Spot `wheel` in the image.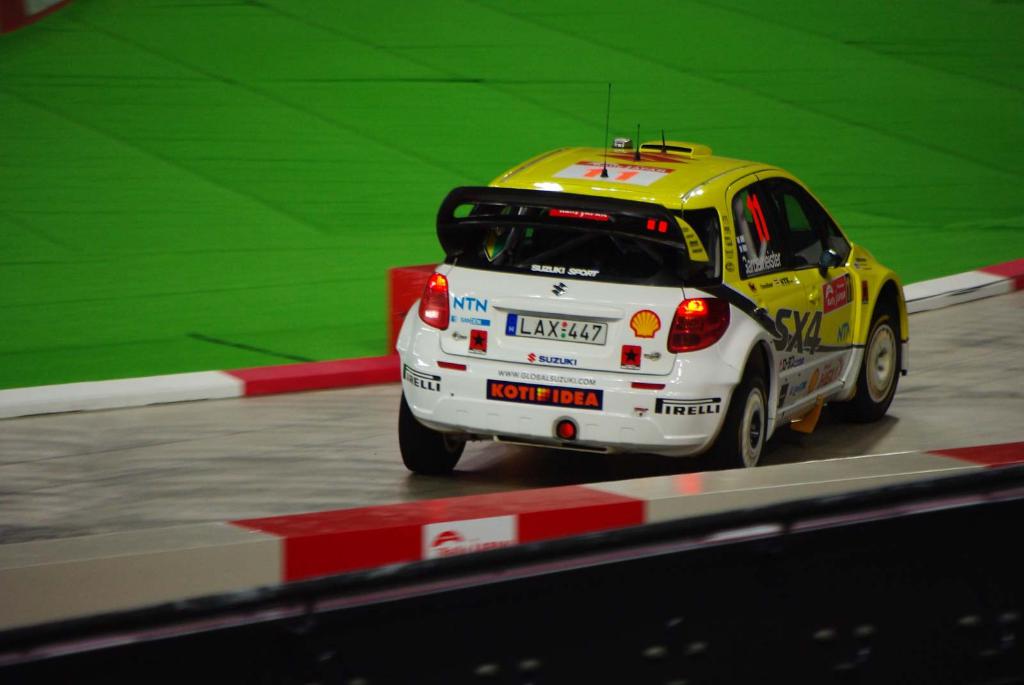
`wheel` found at {"x1": 731, "y1": 354, "x2": 788, "y2": 466}.
